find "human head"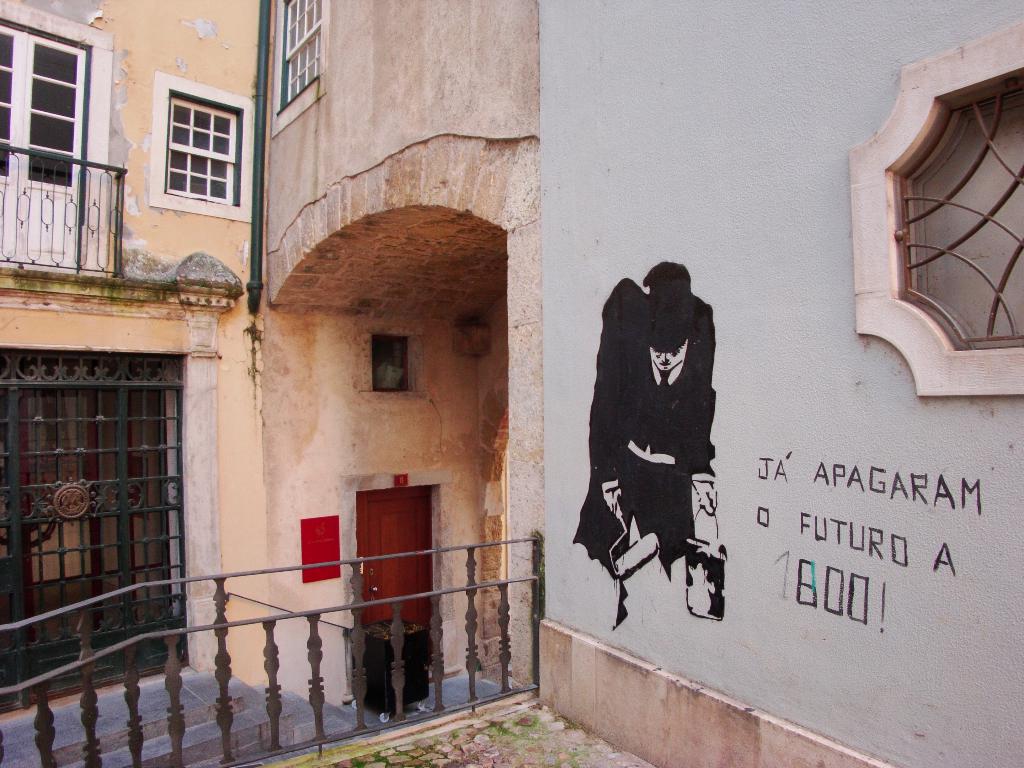
region(646, 336, 686, 386)
